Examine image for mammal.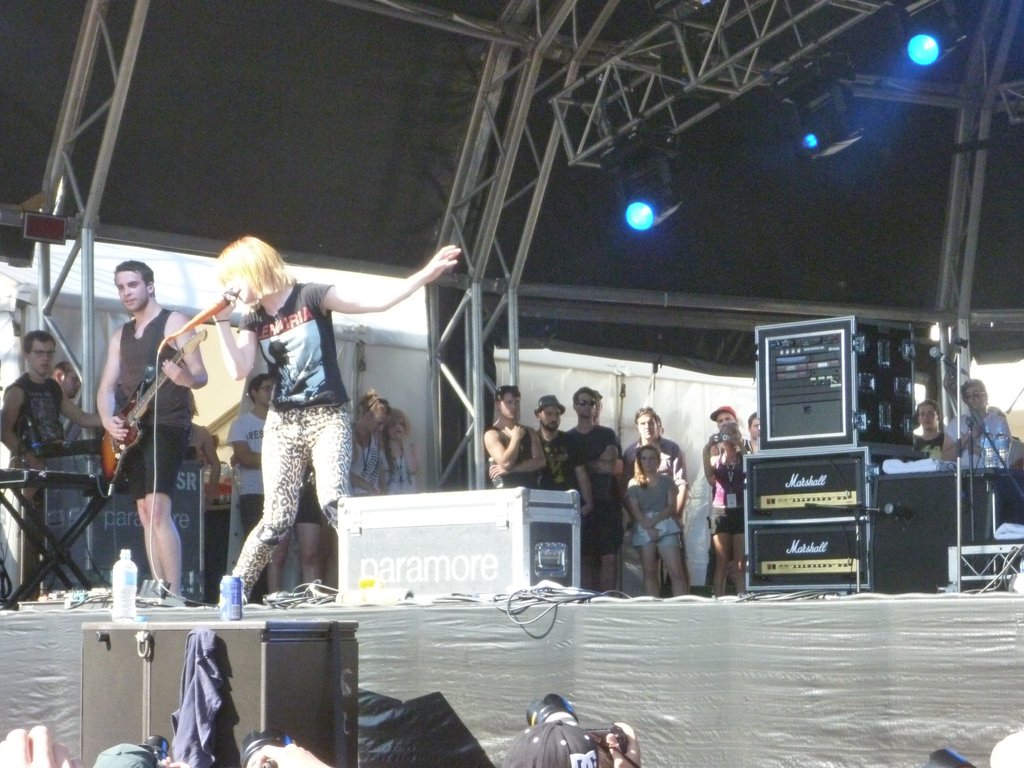
Examination result: (629, 404, 684, 600).
